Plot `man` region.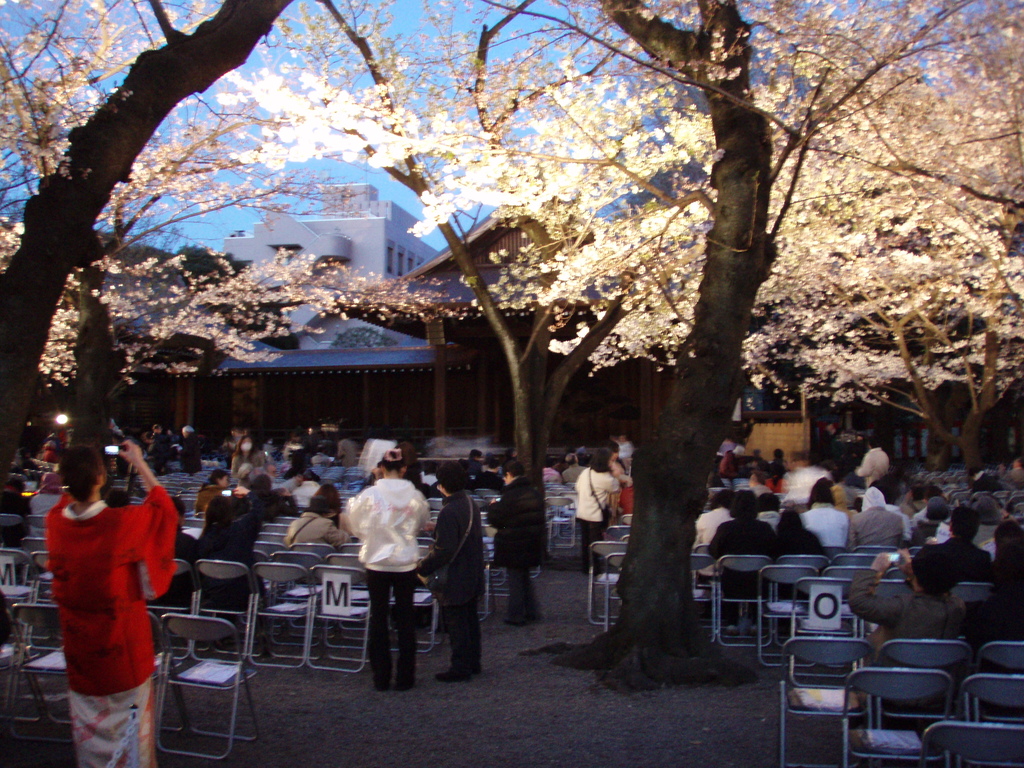
Plotted at rect(470, 458, 505, 492).
